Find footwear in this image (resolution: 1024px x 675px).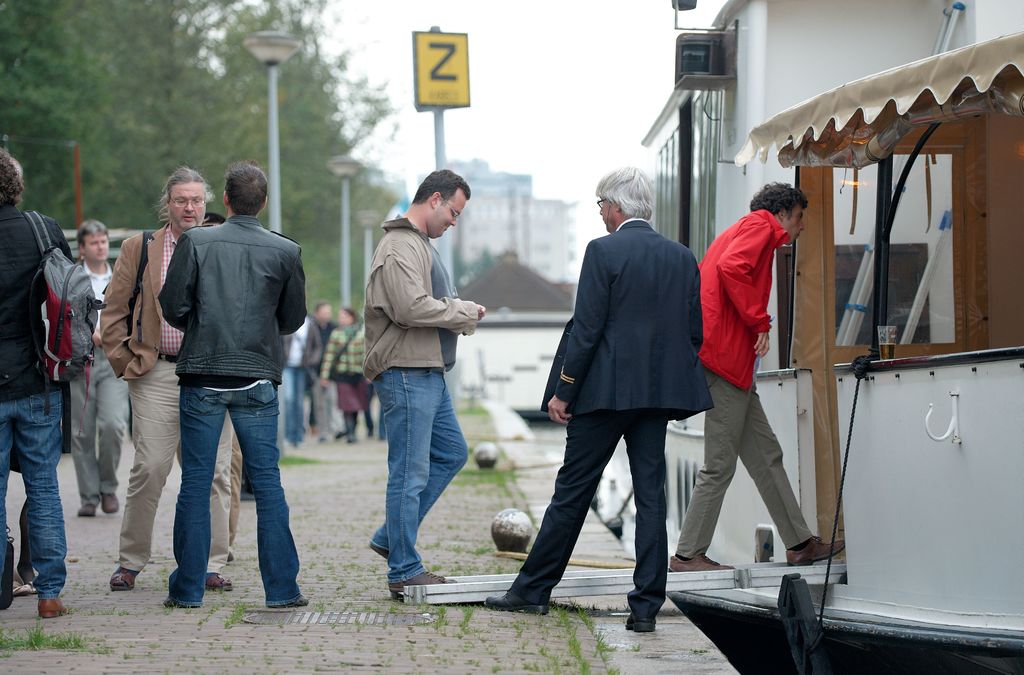
rect(79, 498, 102, 521).
